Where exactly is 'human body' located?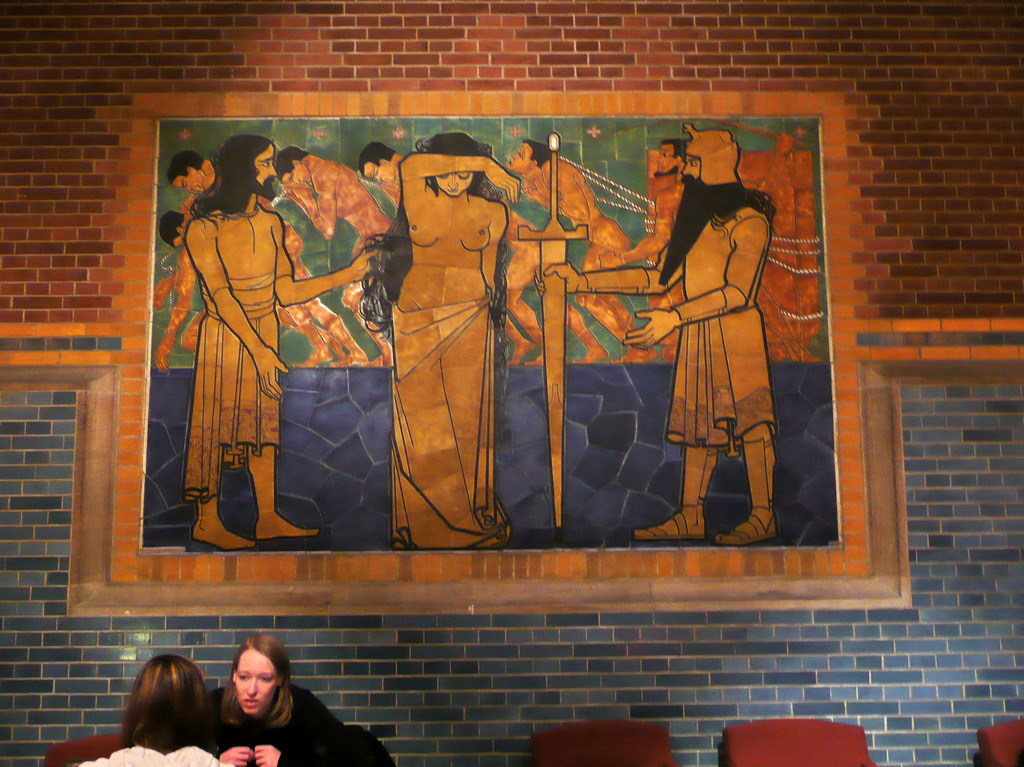
Its bounding box is [535,117,786,557].
